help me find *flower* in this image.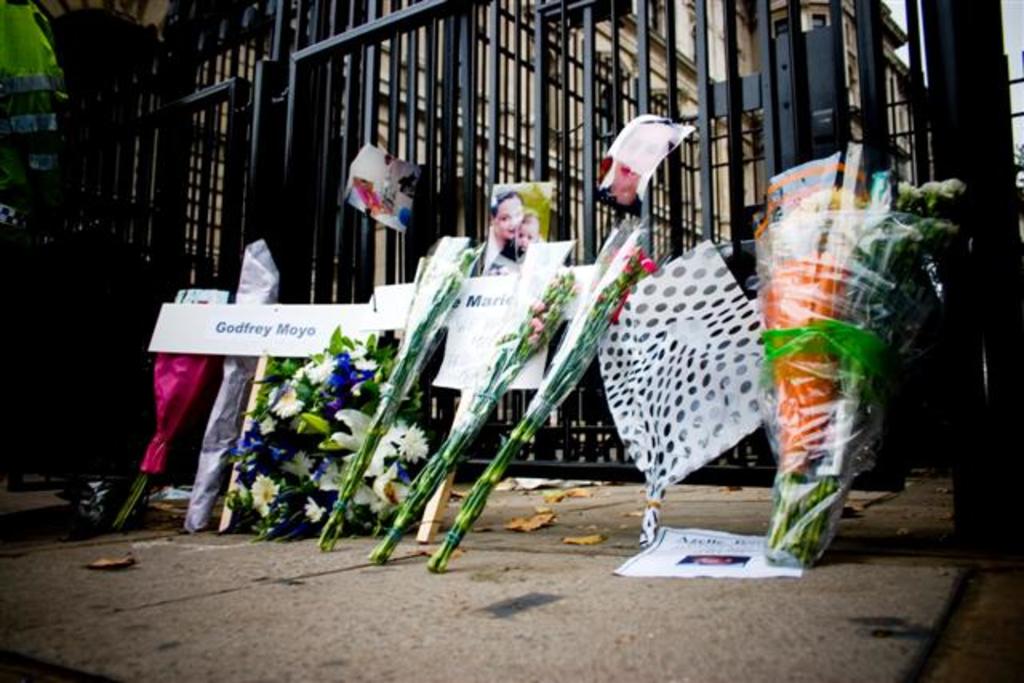
Found it: [632, 242, 656, 272].
